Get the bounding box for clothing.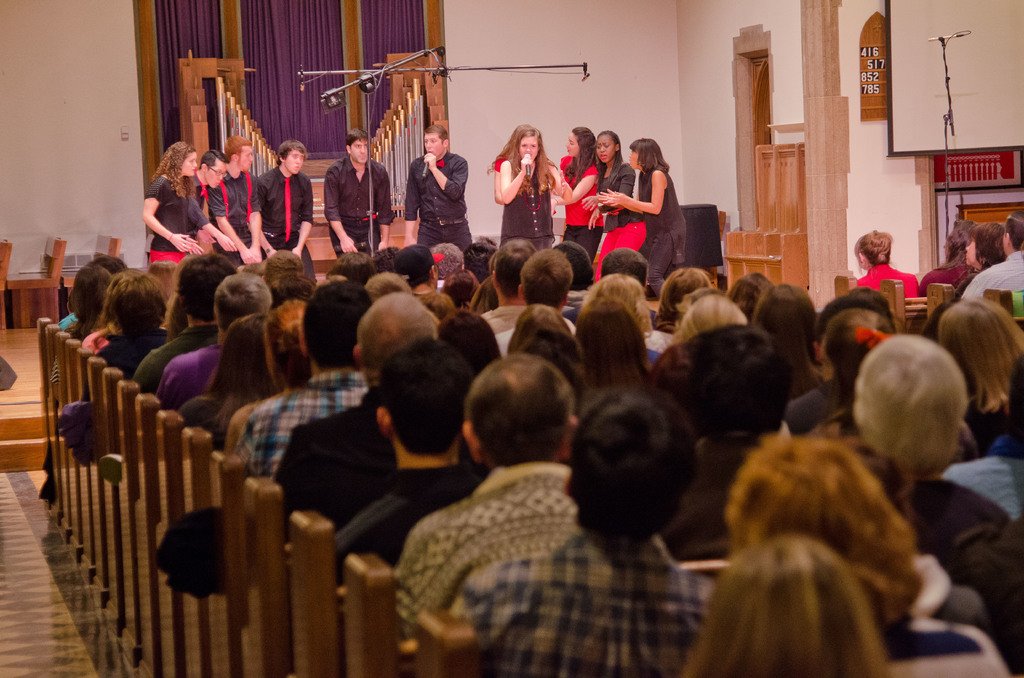
(left=408, top=145, right=466, bottom=238).
